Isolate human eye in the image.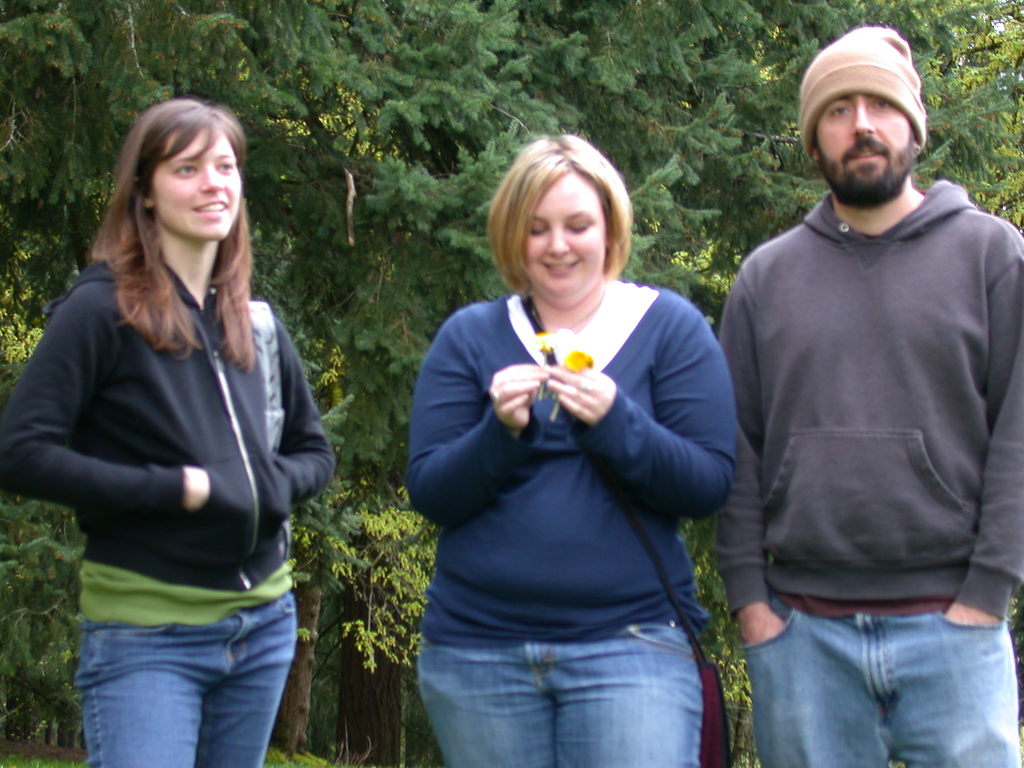
Isolated region: [870, 96, 892, 111].
